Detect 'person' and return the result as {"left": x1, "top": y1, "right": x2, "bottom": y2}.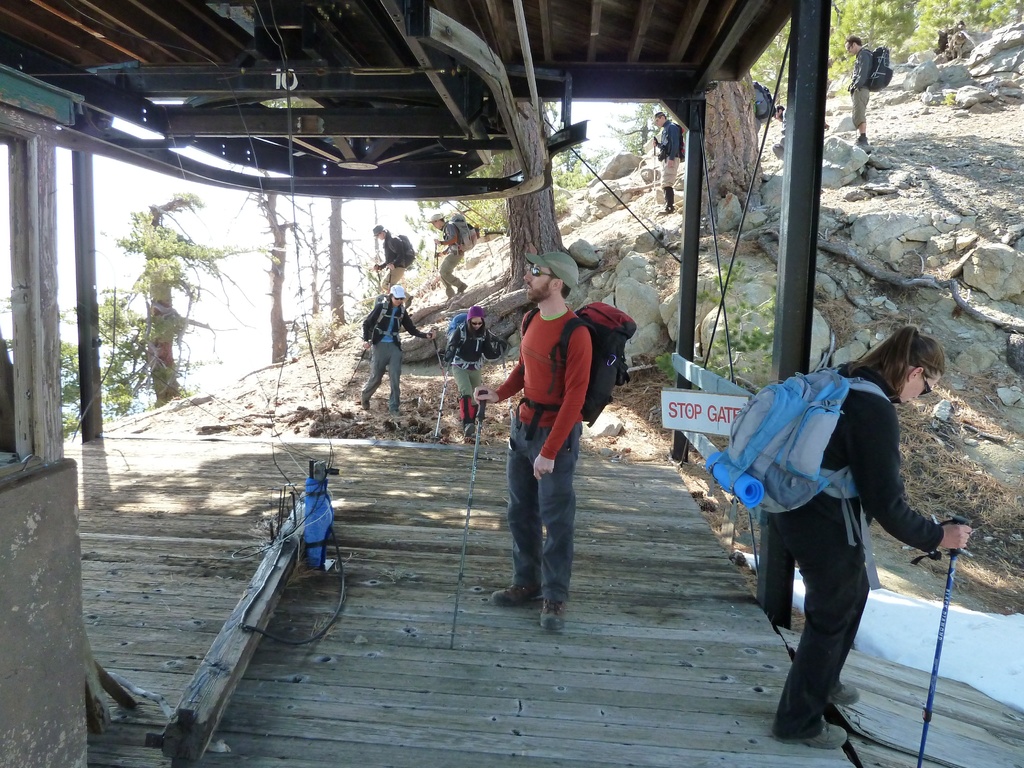
{"left": 844, "top": 40, "right": 877, "bottom": 150}.
